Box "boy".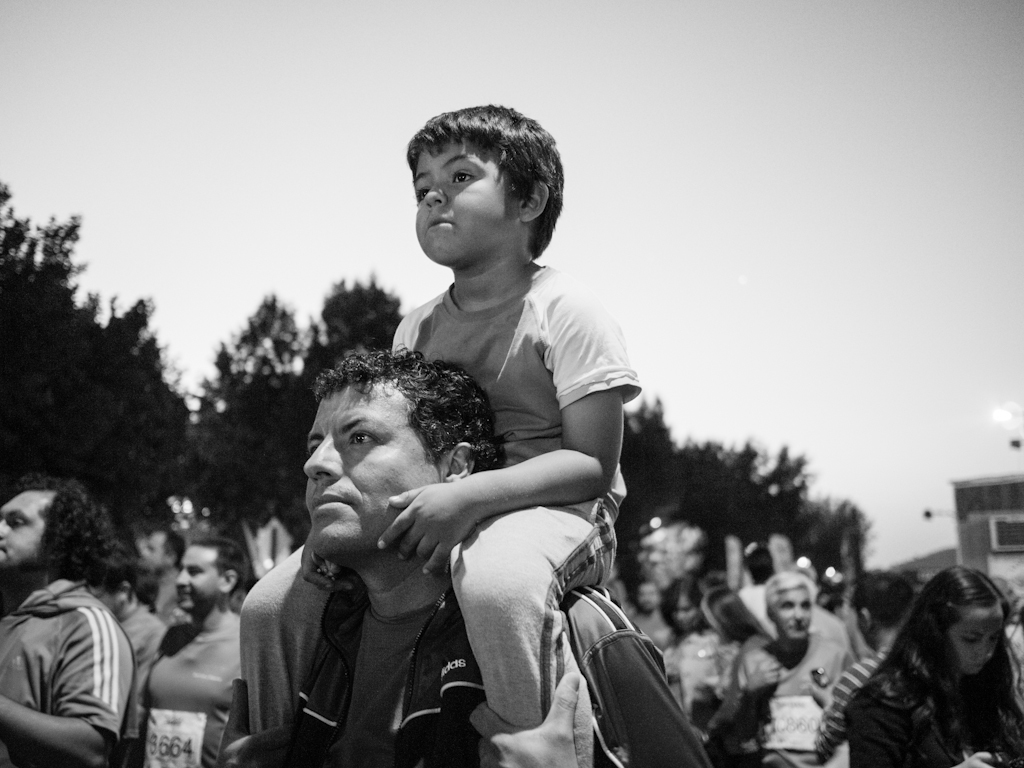
pyautogui.locateOnScreen(343, 128, 645, 767).
